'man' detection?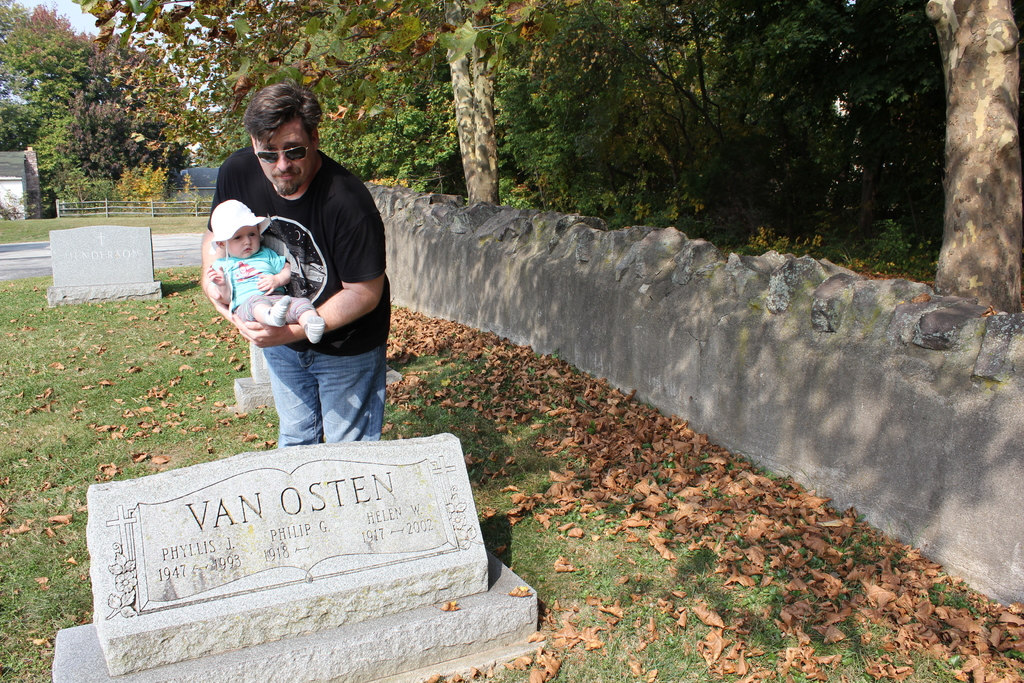
detection(202, 106, 404, 464)
